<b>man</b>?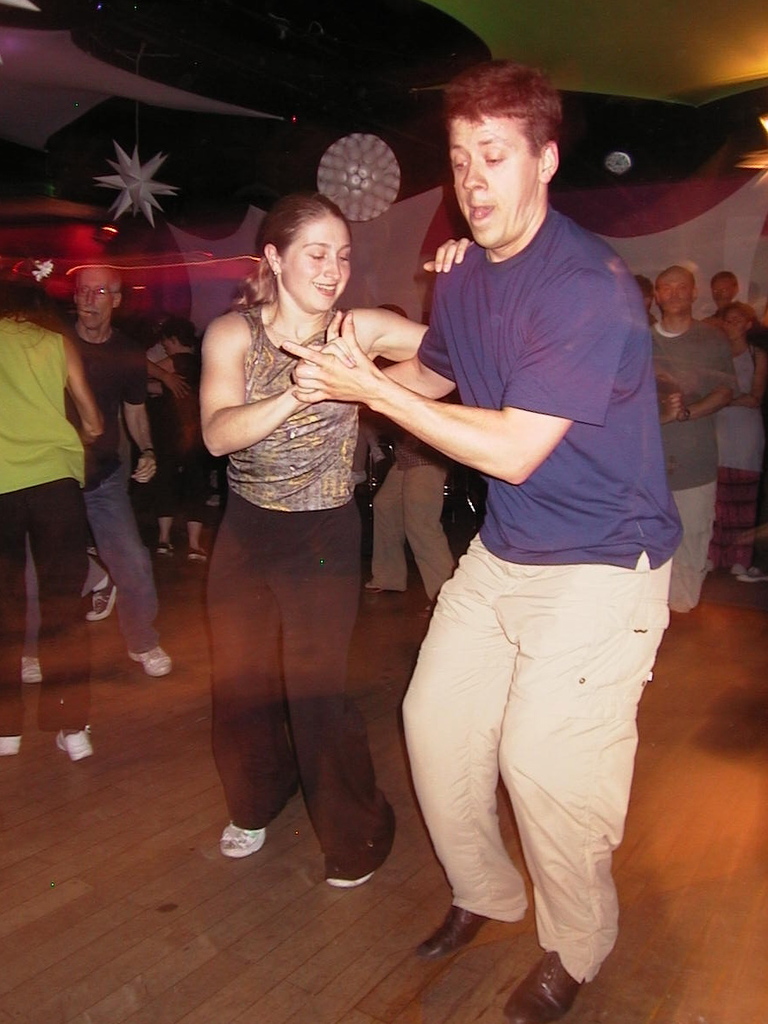
<bbox>702, 275, 754, 321</bbox>
